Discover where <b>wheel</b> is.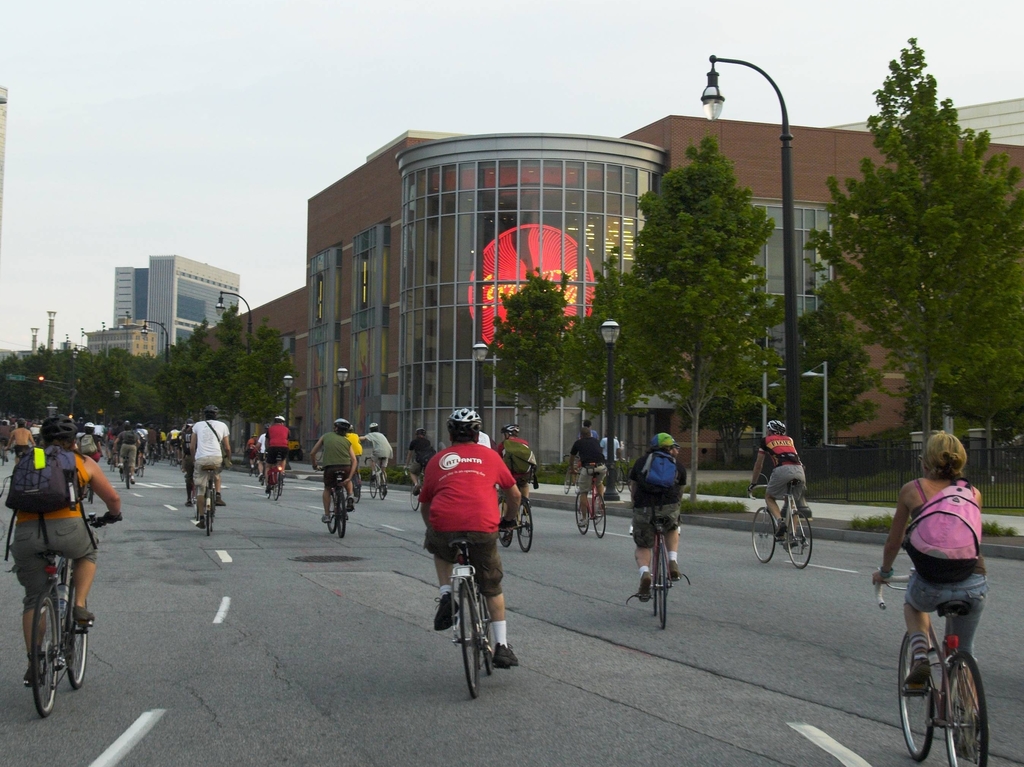
Discovered at (753, 508, 778, 563).
